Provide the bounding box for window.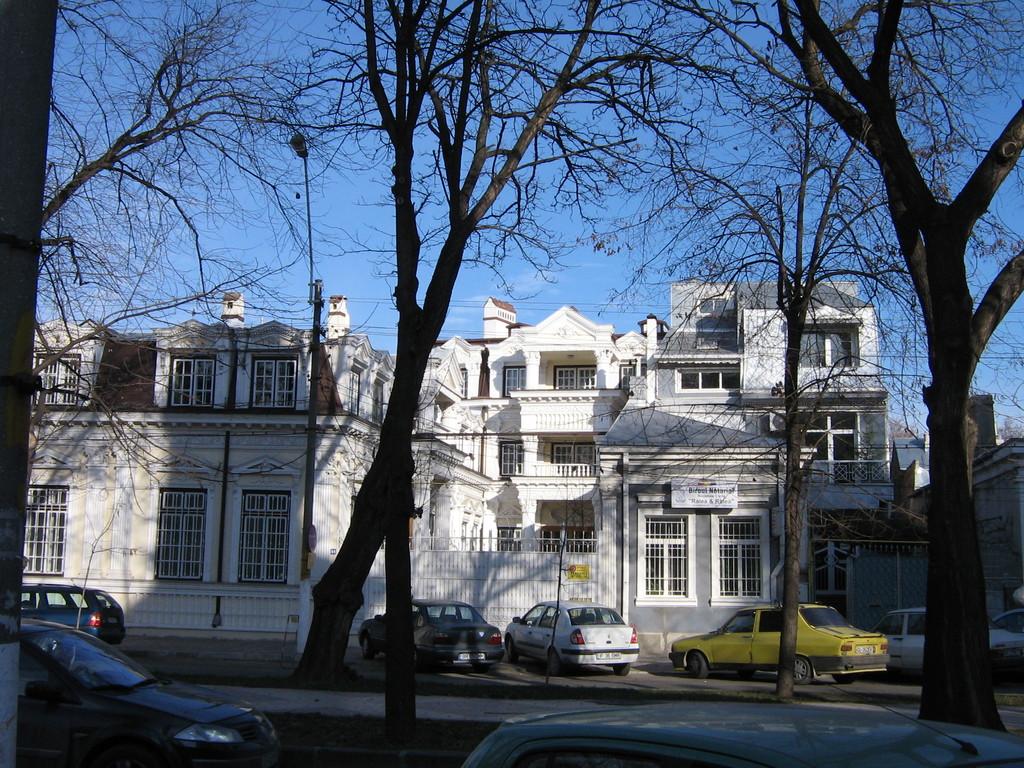
[797, 331, 854, 365].
